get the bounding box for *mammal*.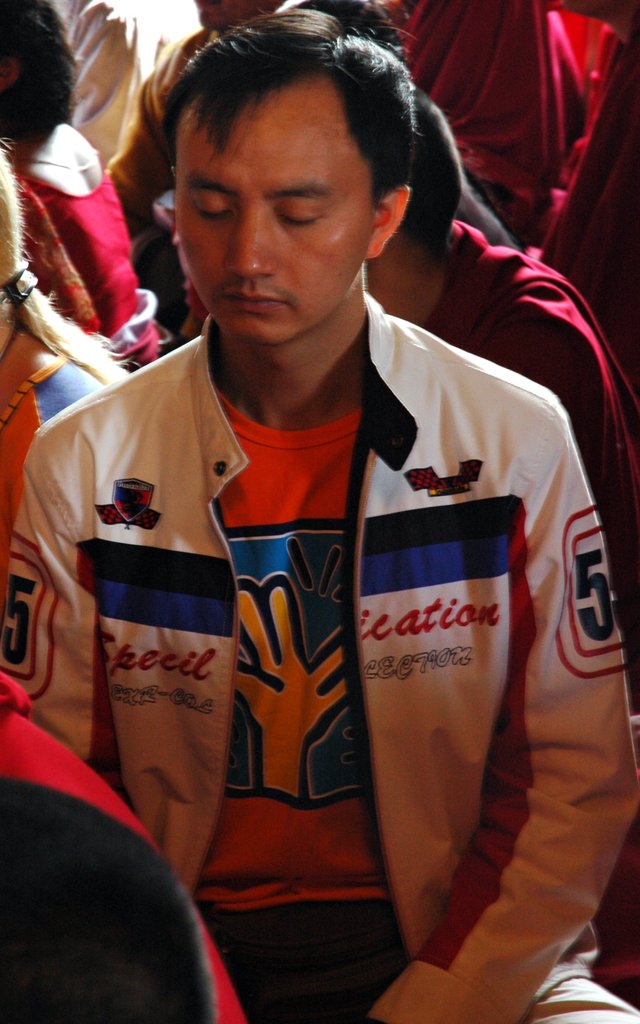
bbox(0, 0, 166, 376).
